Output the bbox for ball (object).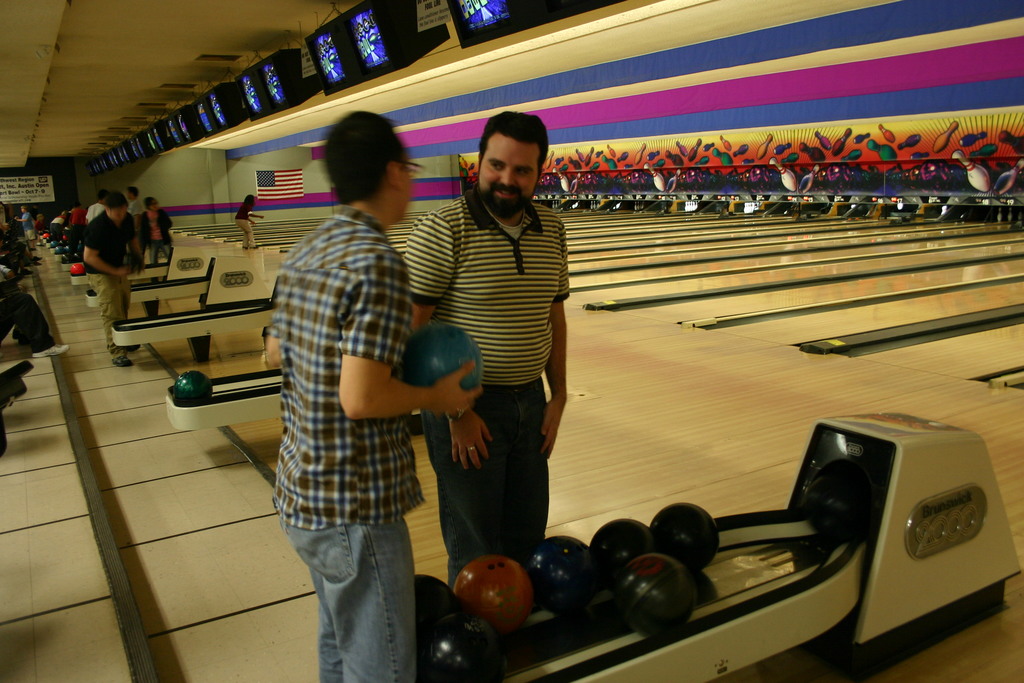
crop(616, 545, 691, 635).
